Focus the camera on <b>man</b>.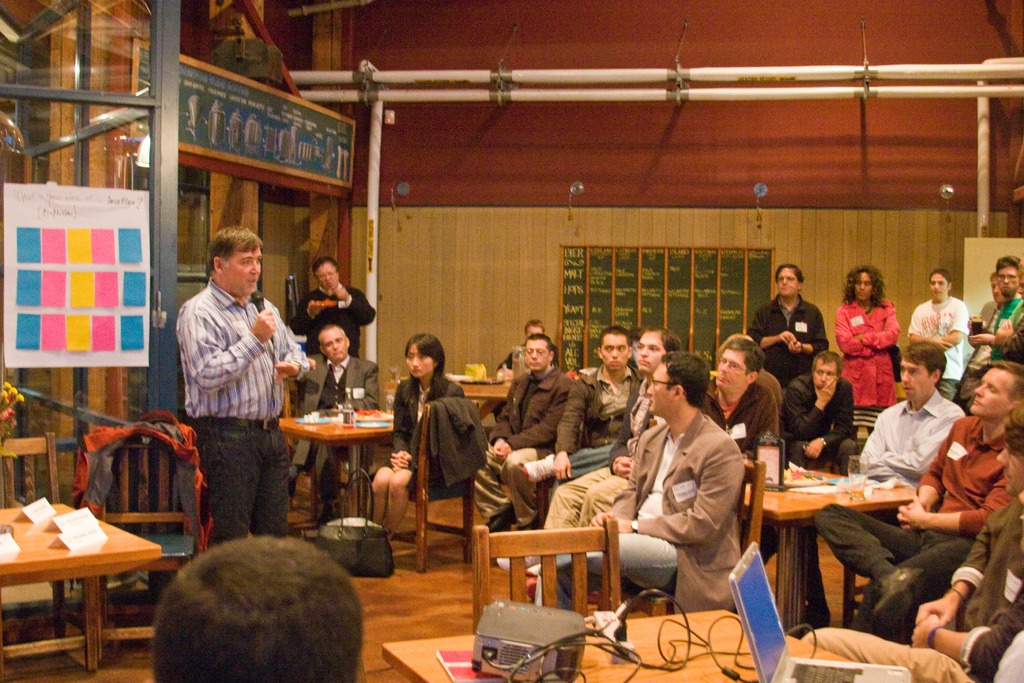
Focus region: <bbox>496, 349, 747, 614</bbox>.
